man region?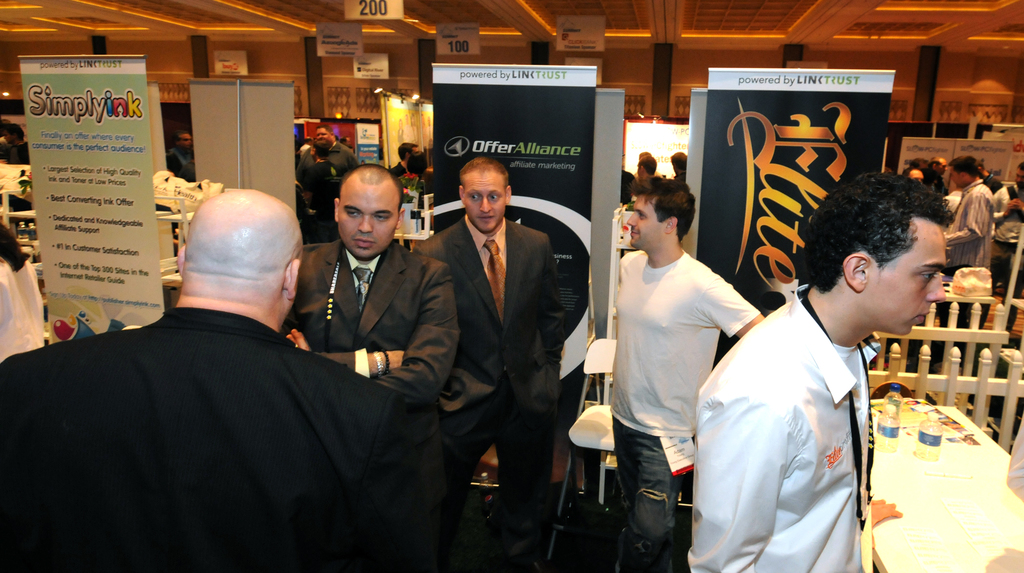
pyautogui.locateOnScreen(596, 179, 765, 572)
